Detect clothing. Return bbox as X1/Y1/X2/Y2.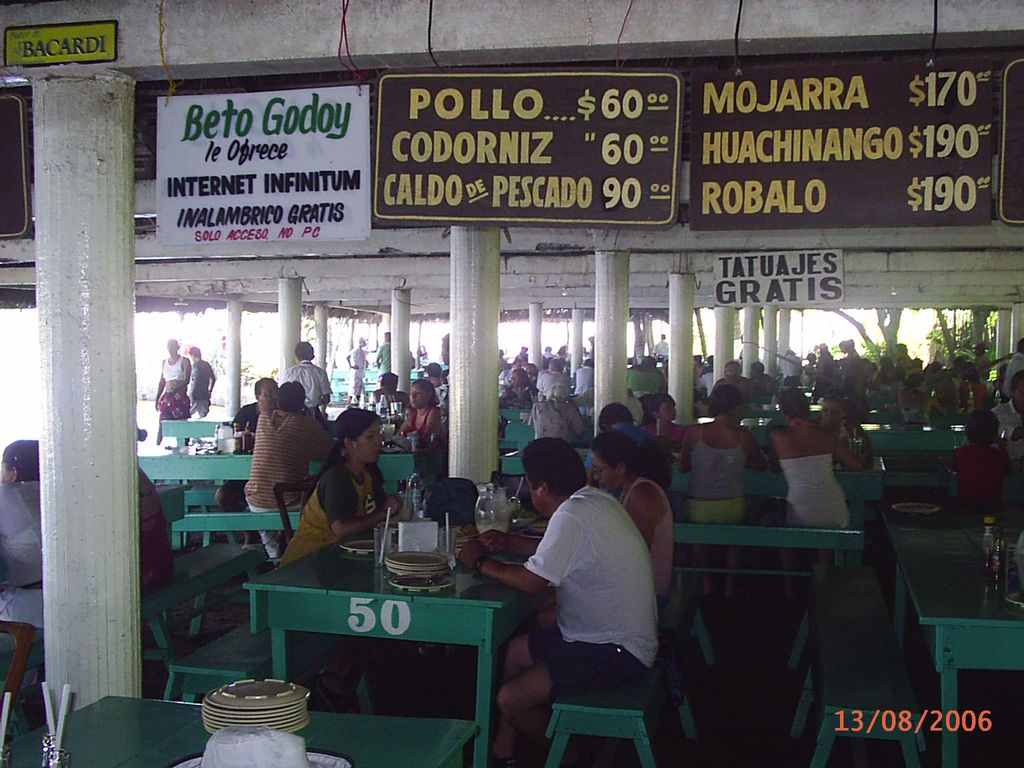
950/445/1004/509.
